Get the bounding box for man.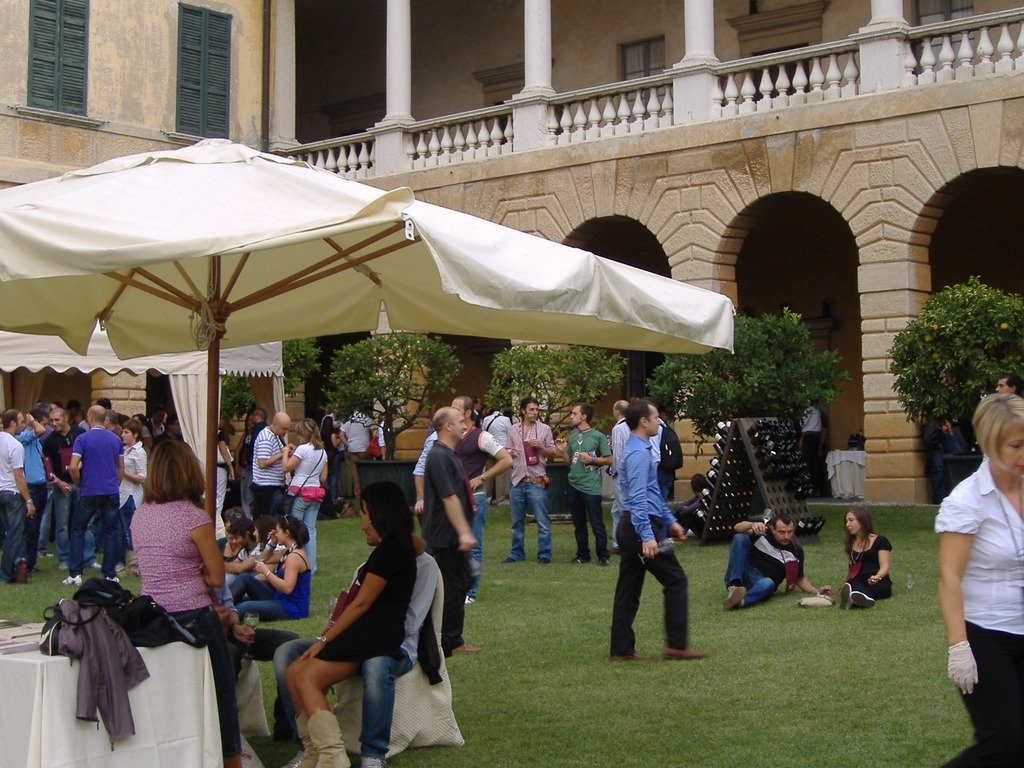
(0,408,33,582).
